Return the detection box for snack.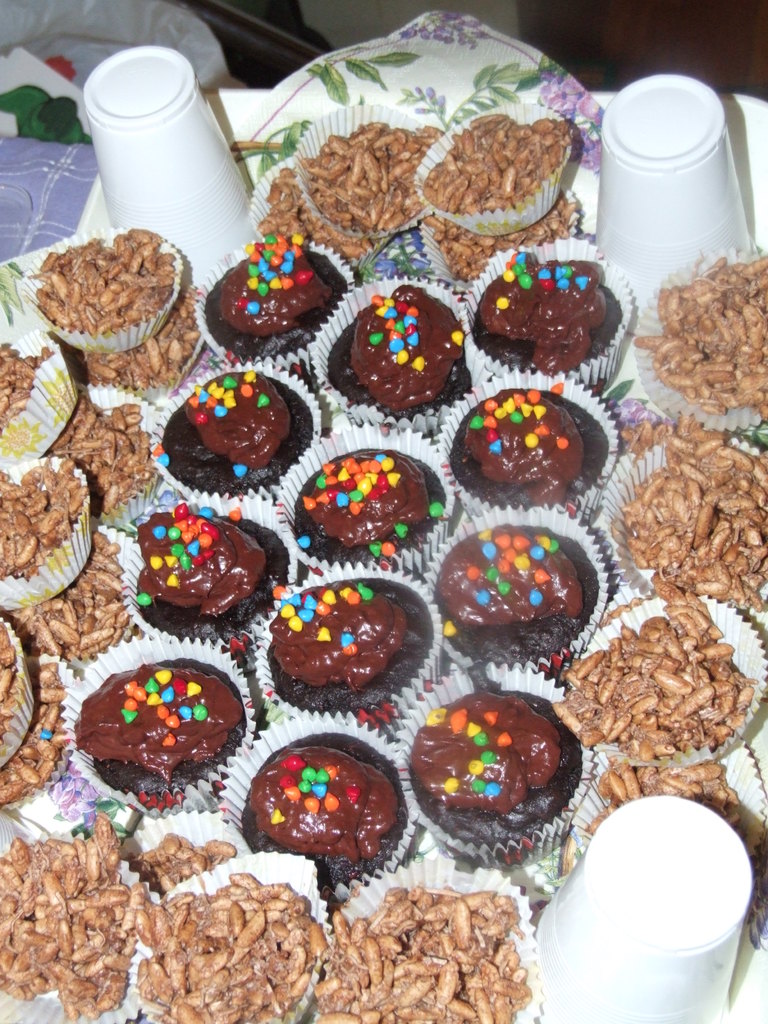
region(476, 249, 621, 374).
